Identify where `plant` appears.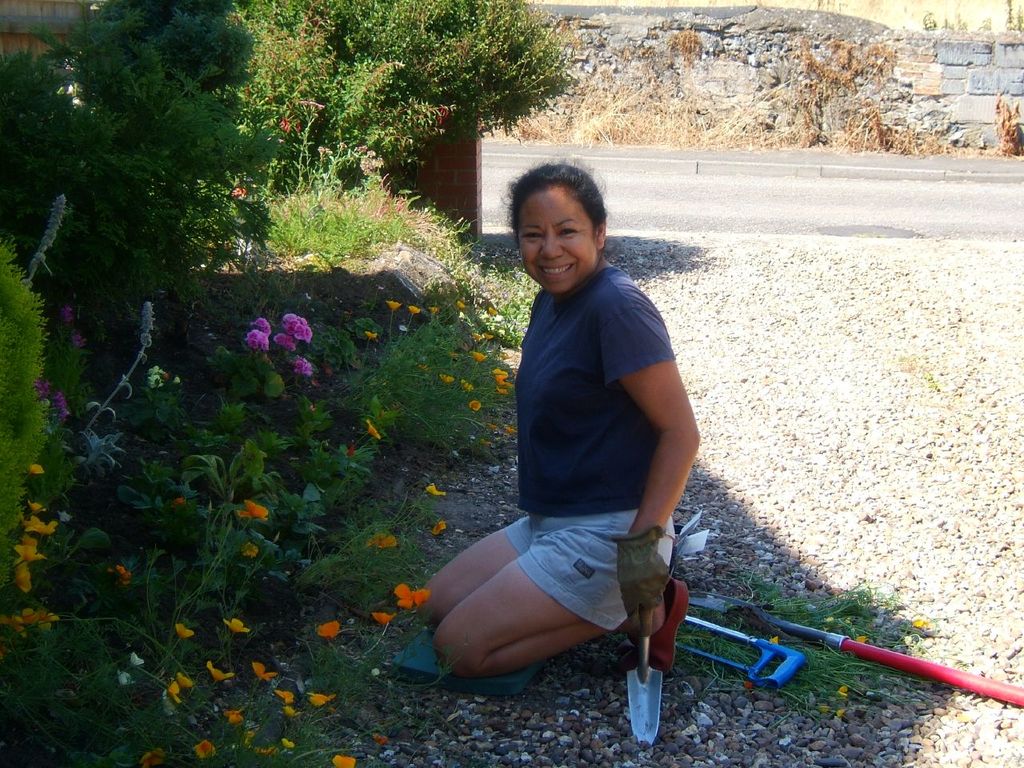
Appears at box(46, 286, 167, 487).
